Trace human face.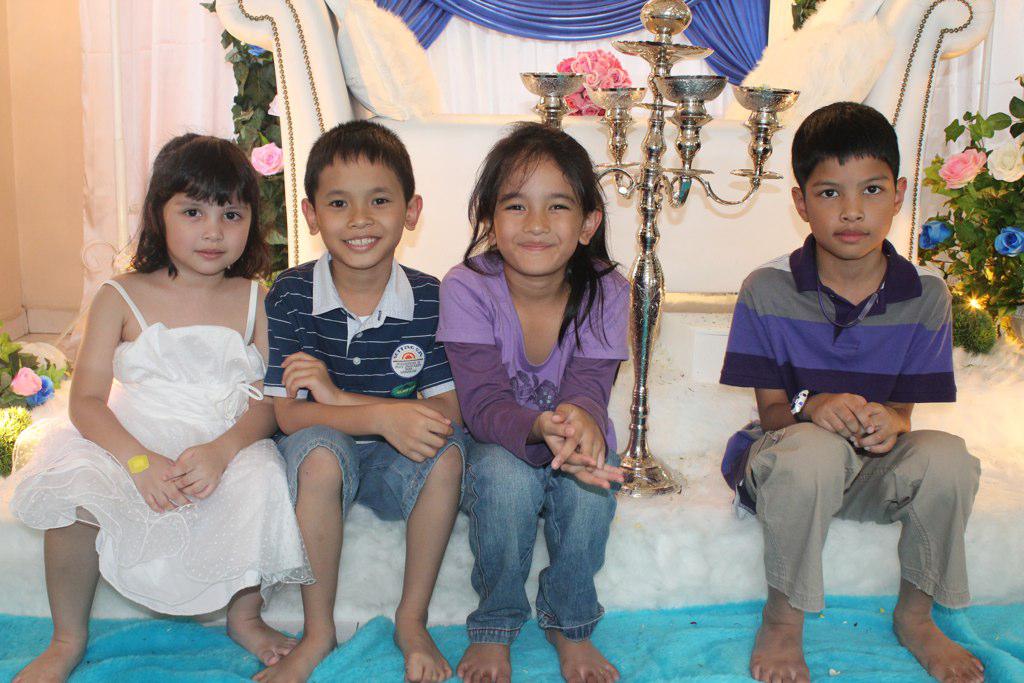
Traced to rect(314, 154, 407, 268).
